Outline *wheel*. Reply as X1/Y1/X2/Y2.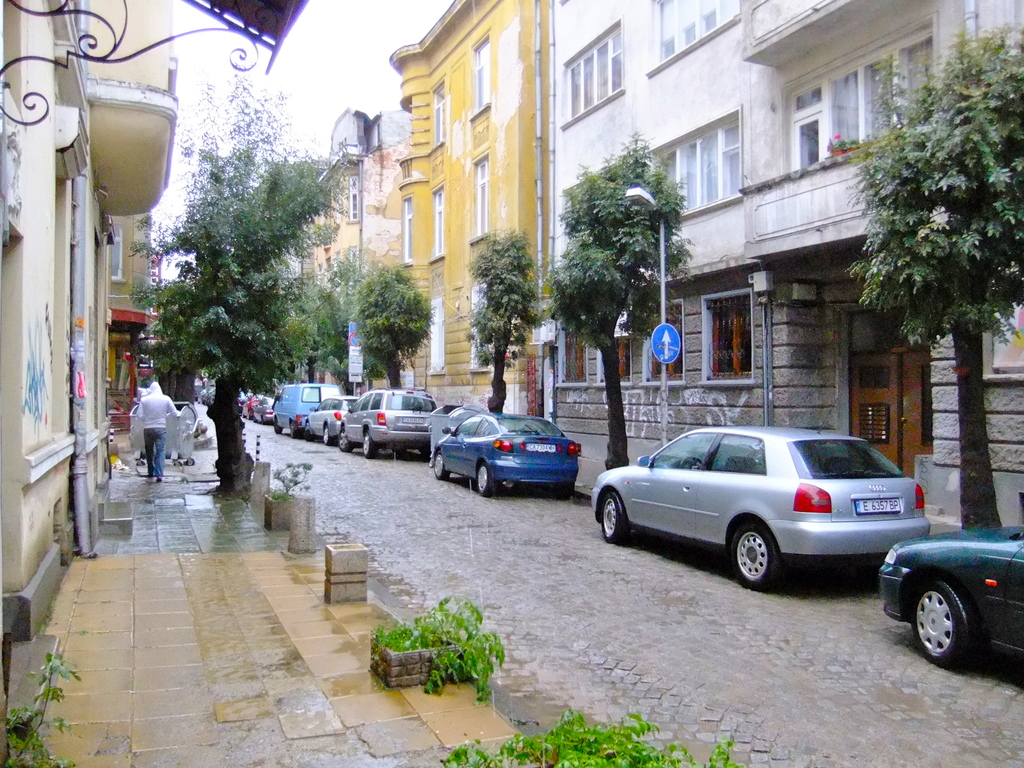
419/450/431/458.
